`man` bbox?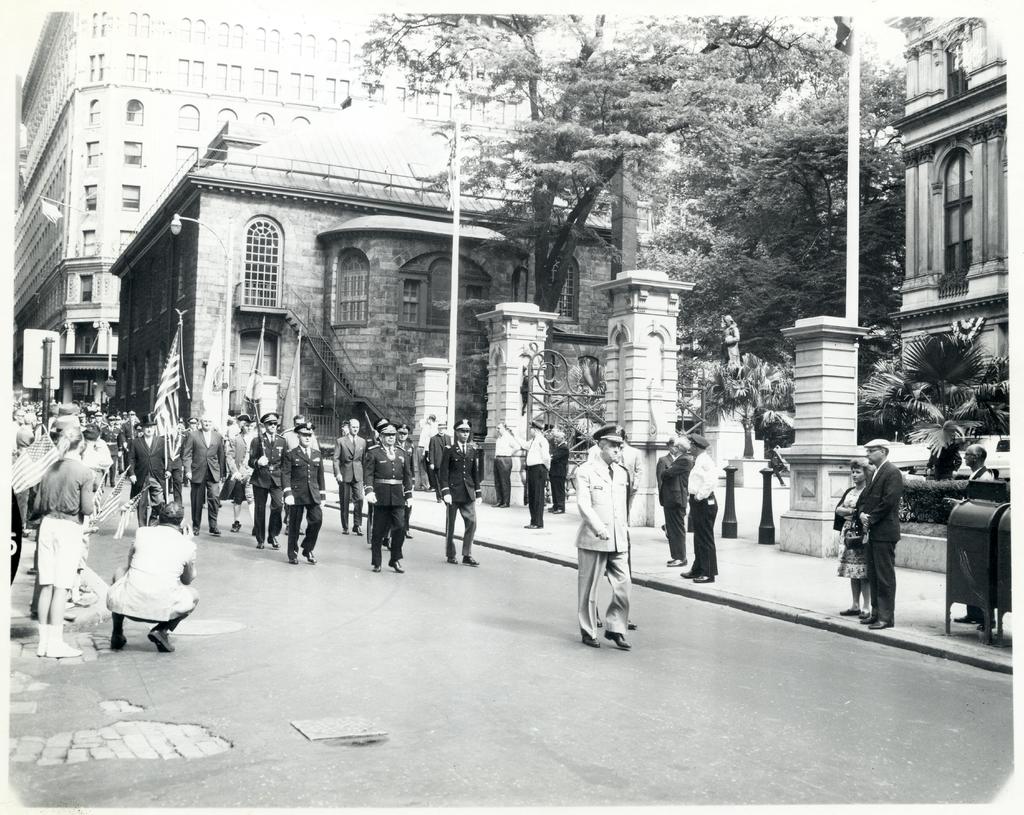
106 497 198 649
